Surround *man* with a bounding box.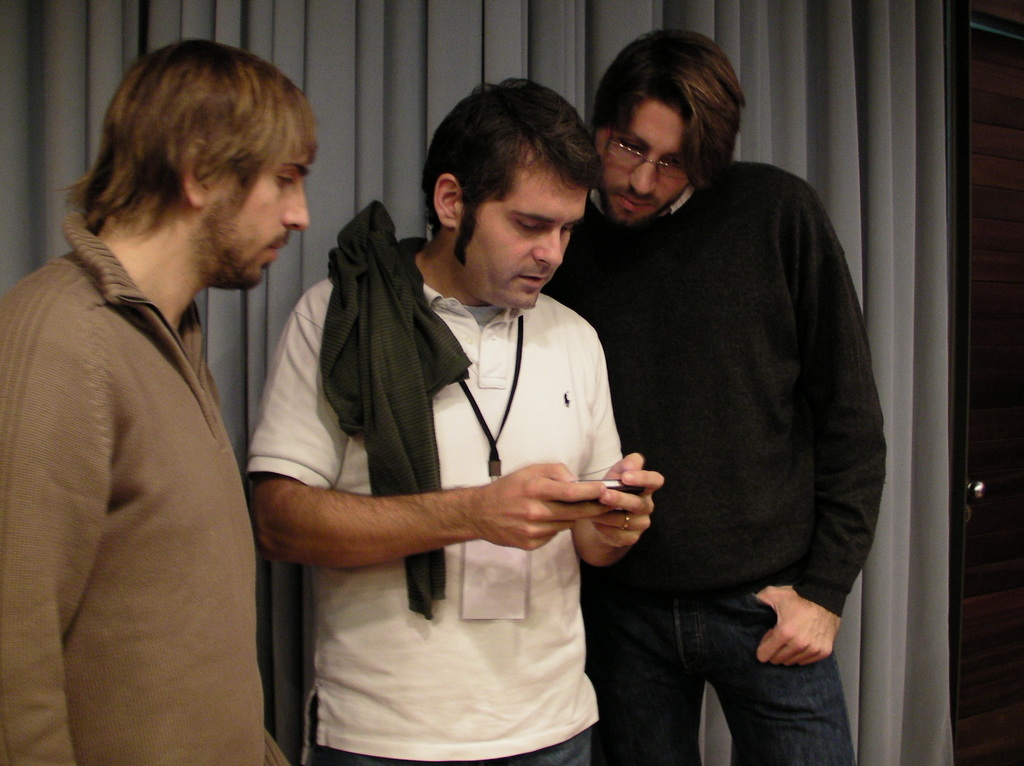
box(9, 0, 304, 765).
